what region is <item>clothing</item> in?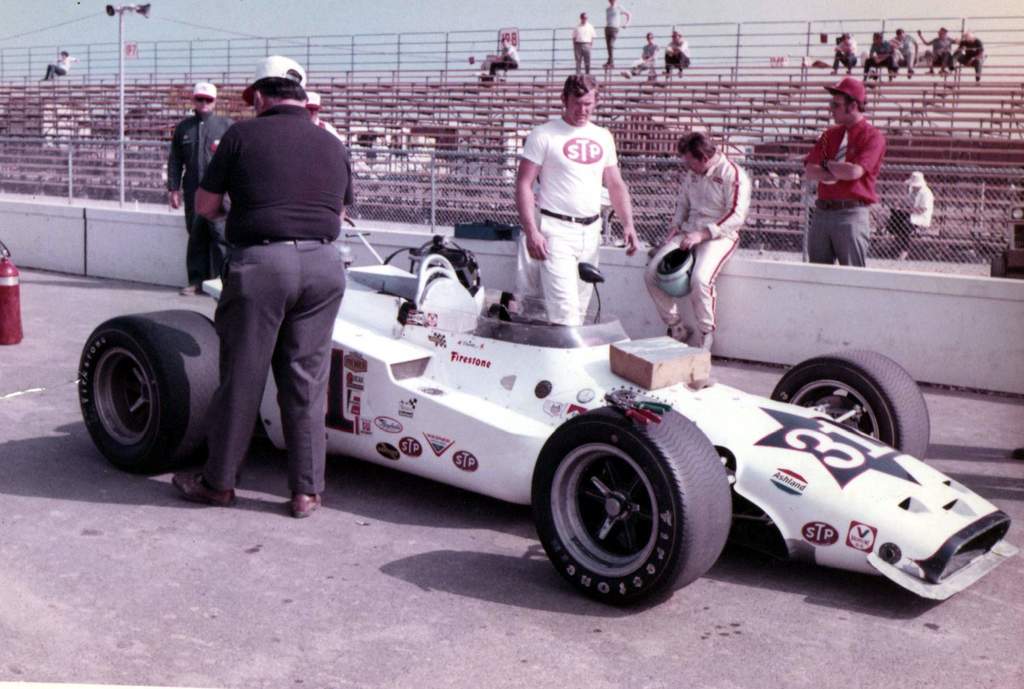
box=[900, 189, 934, 254].
